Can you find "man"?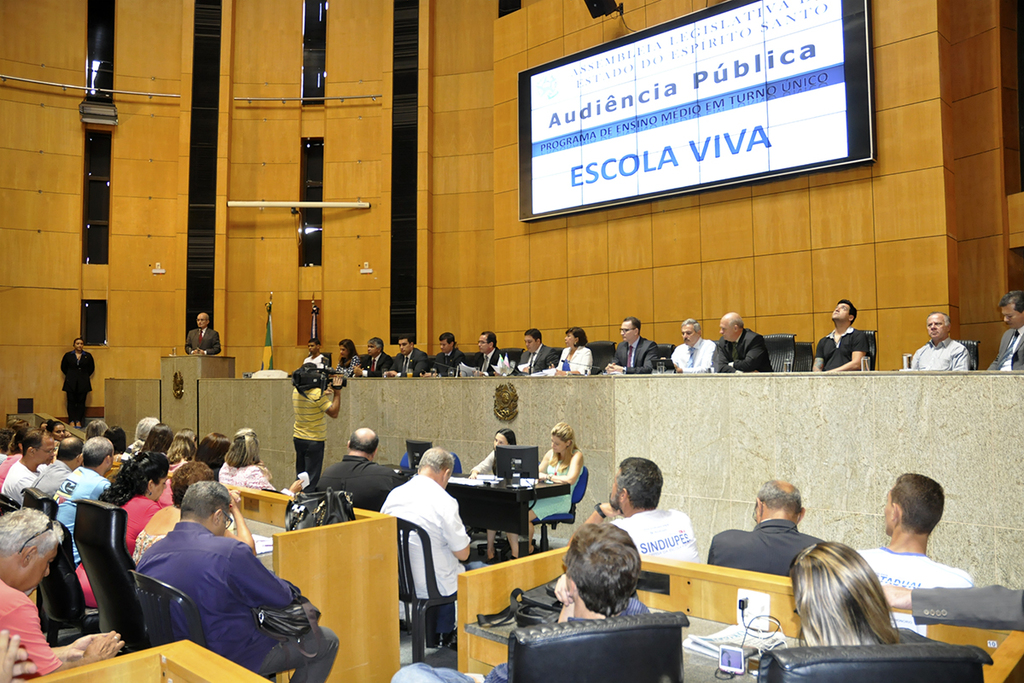
Yes, bounding box: crop(311, 423, 399, 514).
